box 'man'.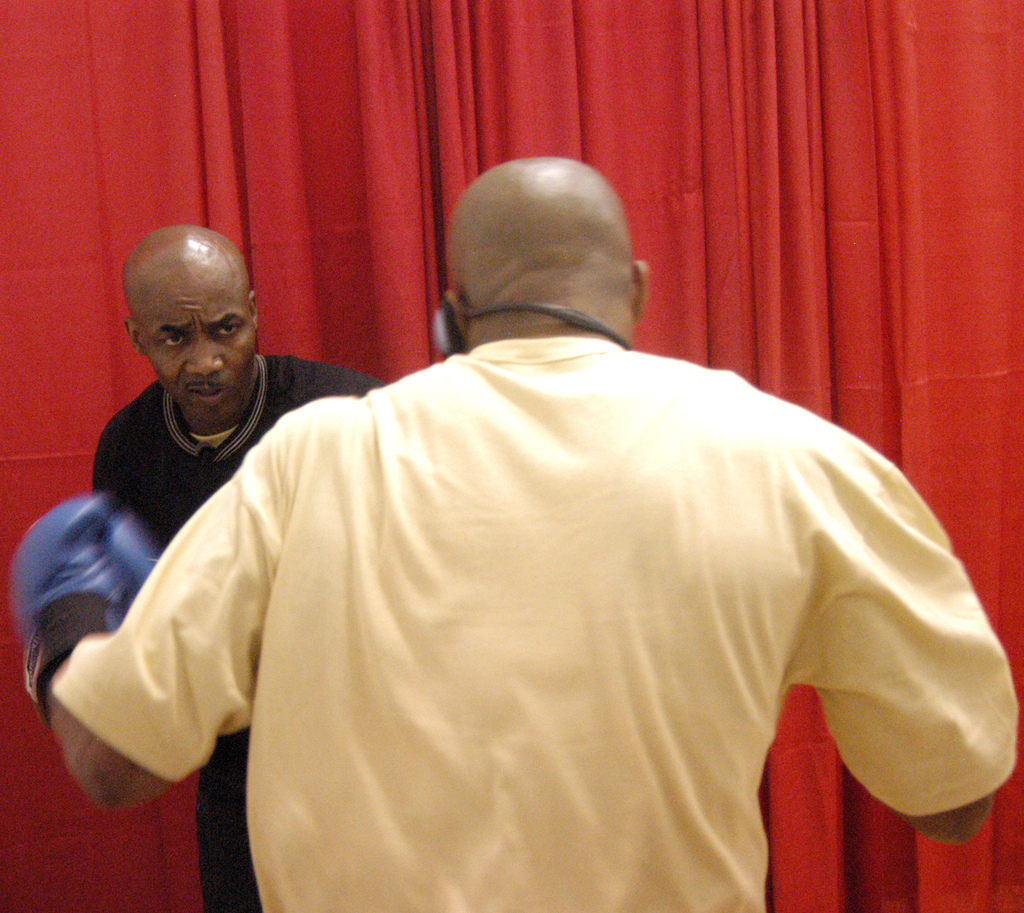
(86,98,988,910).
